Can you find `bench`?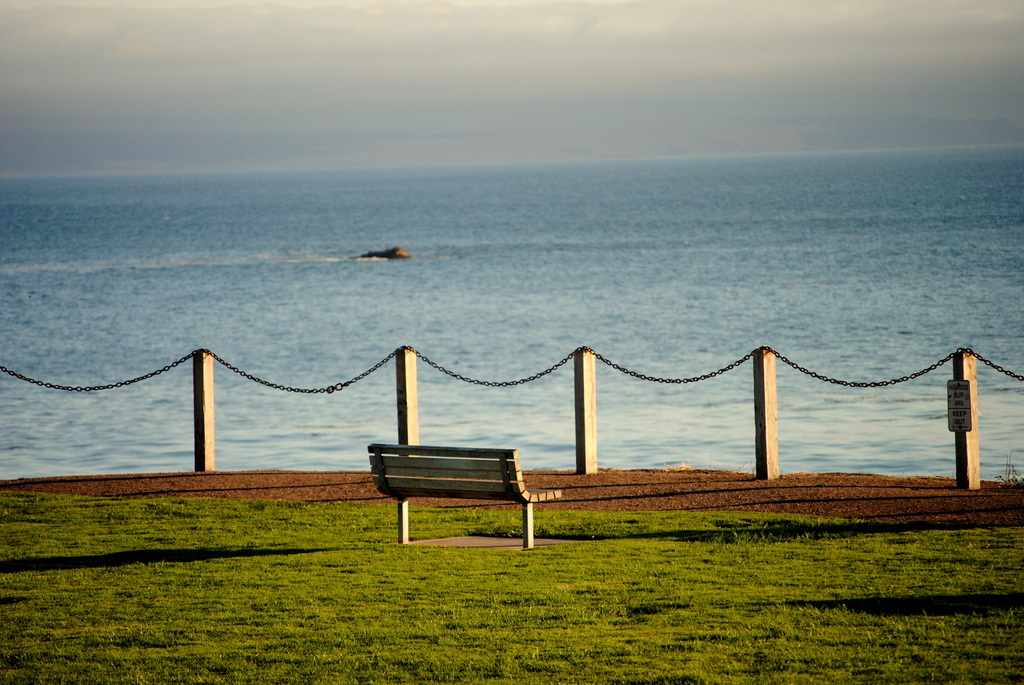
Yes, bounding box: bbox=[365, 441, 563, 549].
